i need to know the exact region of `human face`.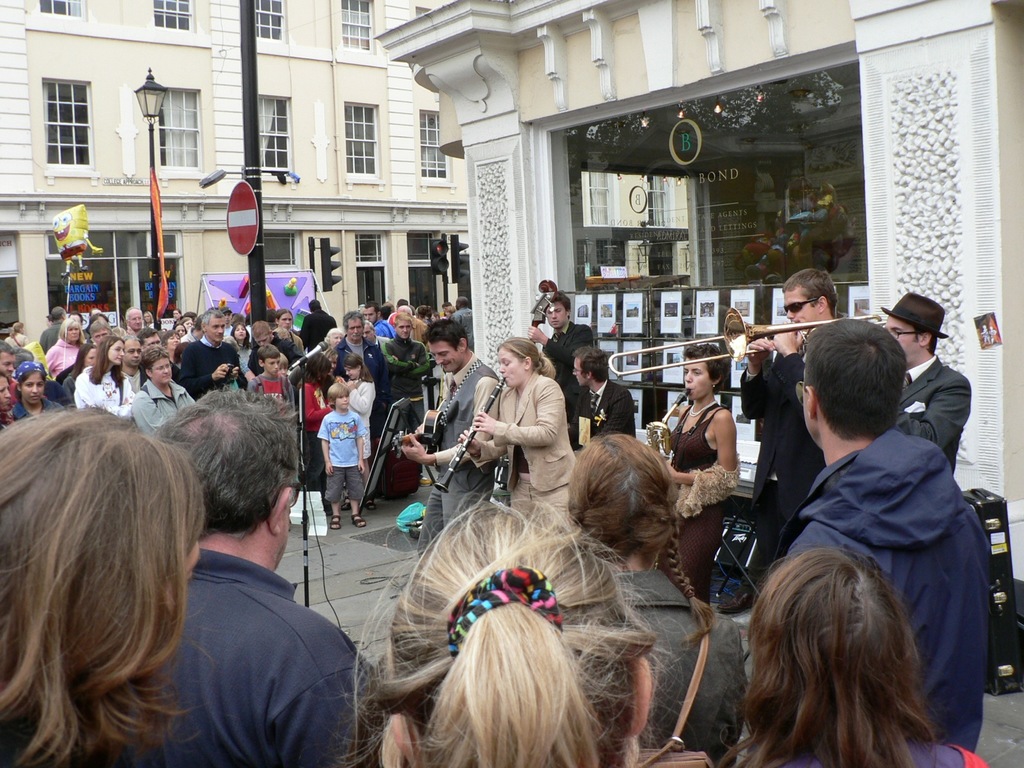
Region: x1=333, y1=392, x2=353, y2=412.
